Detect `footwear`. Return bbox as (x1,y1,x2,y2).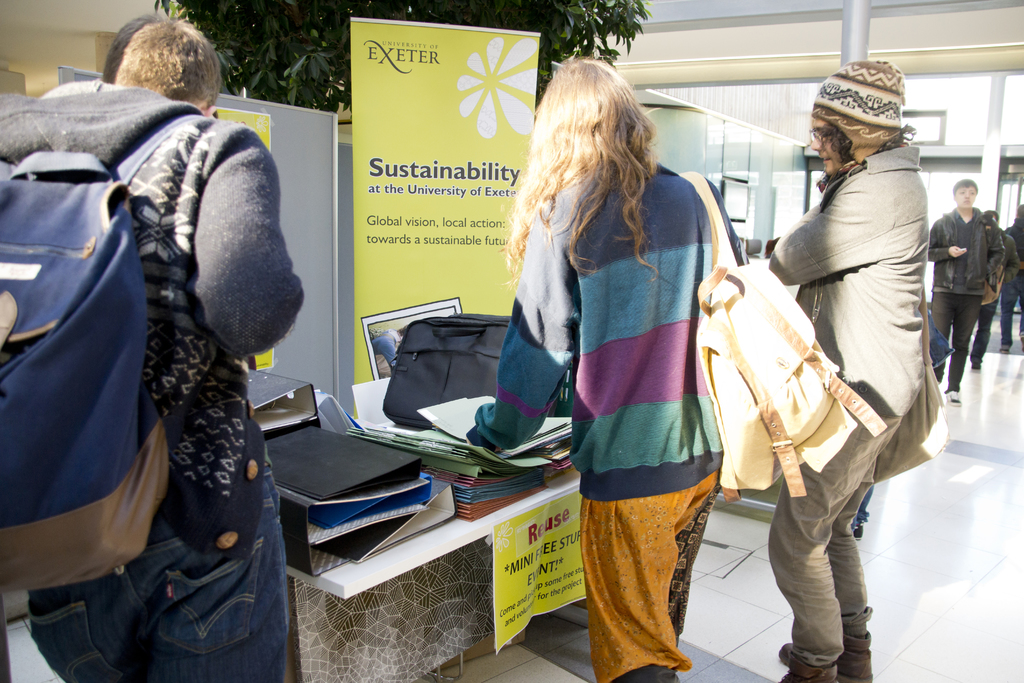
(852,522,863,539).
